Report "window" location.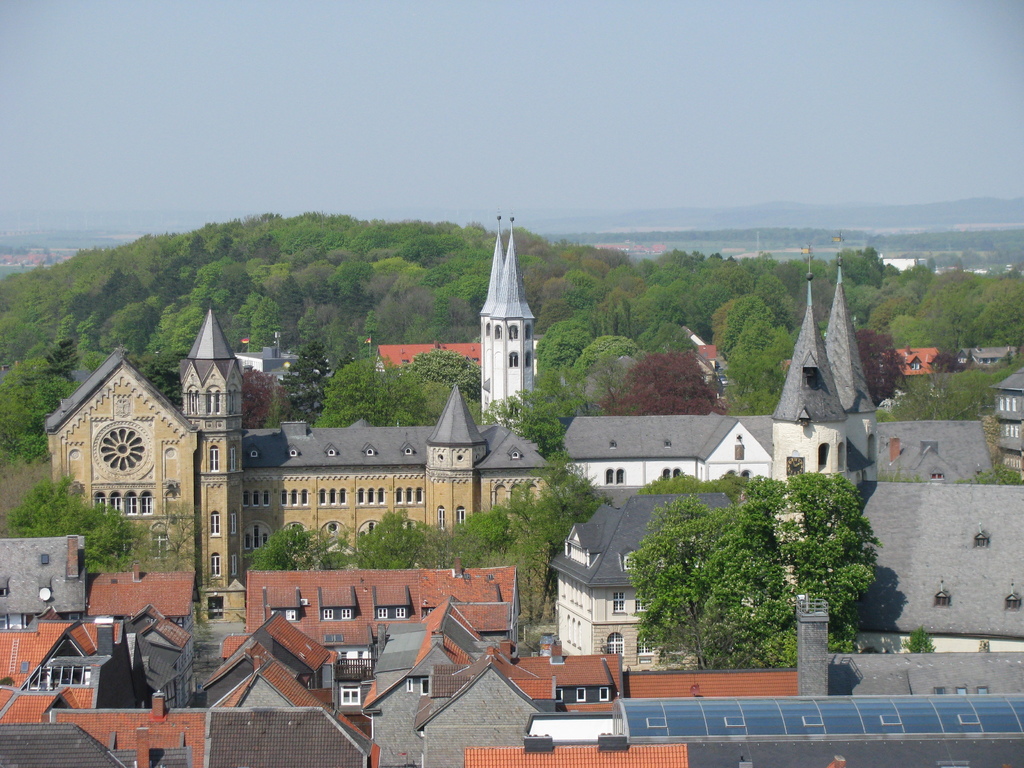
Report: x1=230, y1=551, x2=238, y2=576.
